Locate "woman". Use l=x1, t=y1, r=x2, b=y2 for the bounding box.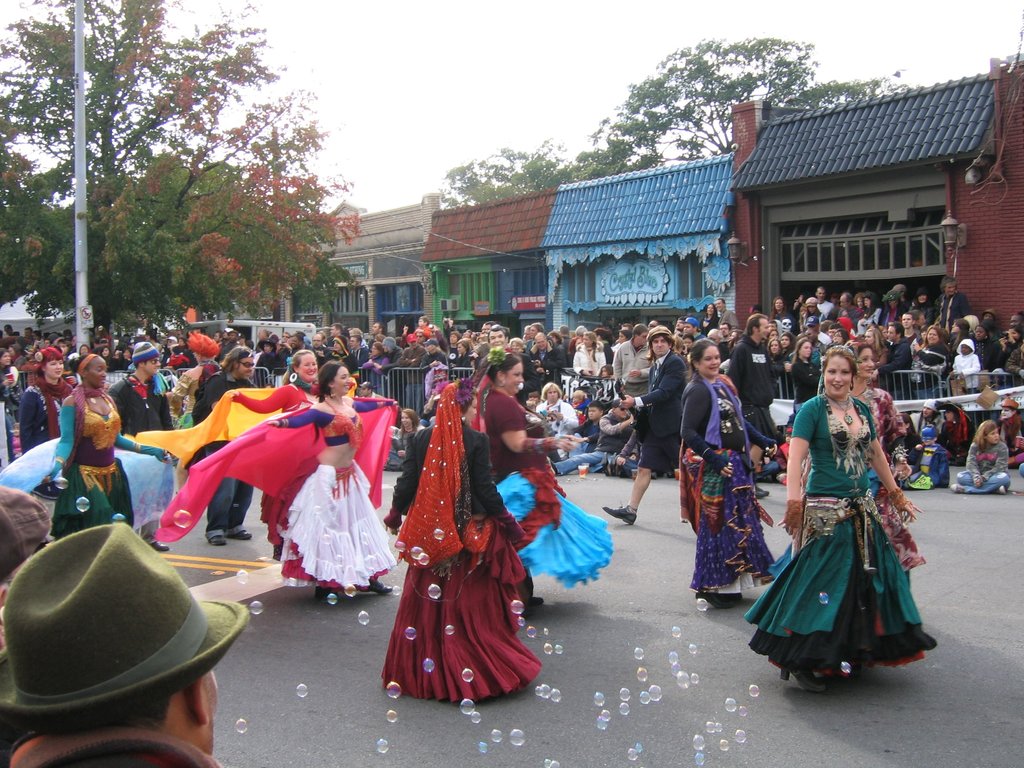
l=698, t=301, r=715, b=336.
